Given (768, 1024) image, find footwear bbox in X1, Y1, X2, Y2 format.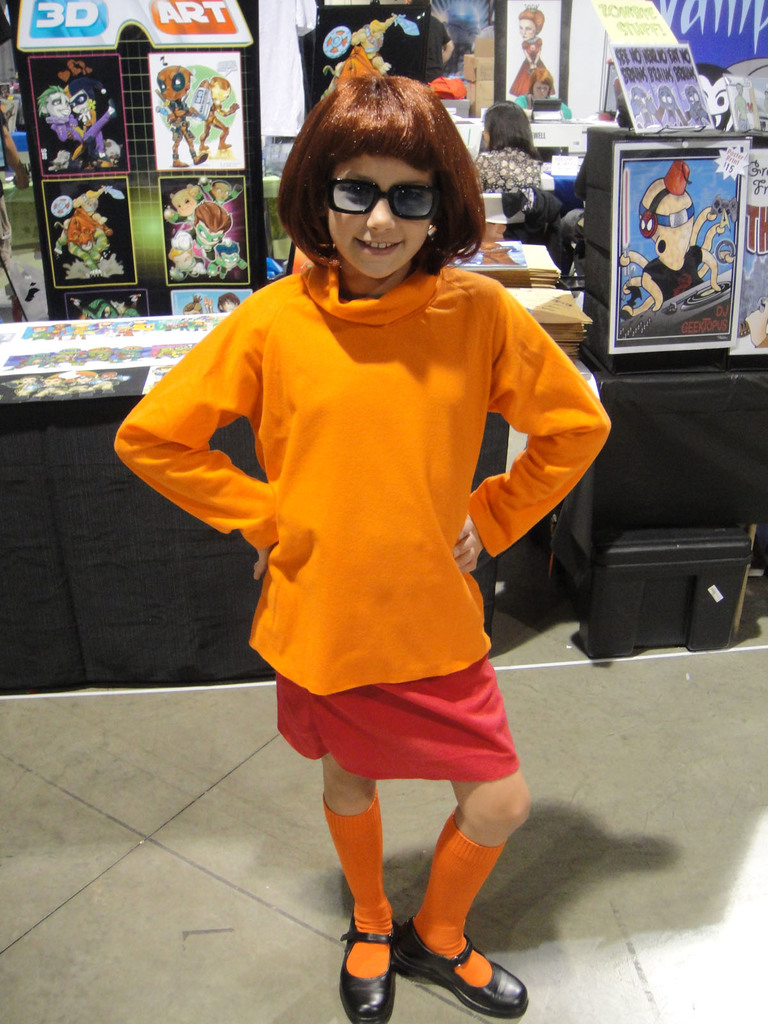
393, 925, 534, 1014.
